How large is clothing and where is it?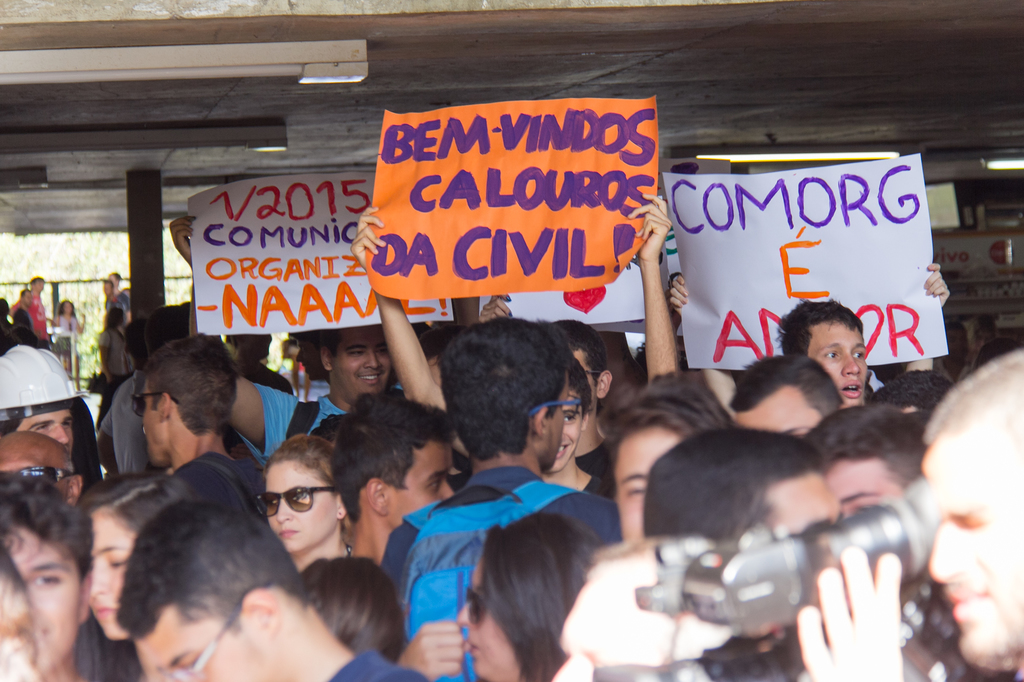
Bounding box: 10, 288, 42, 339.
